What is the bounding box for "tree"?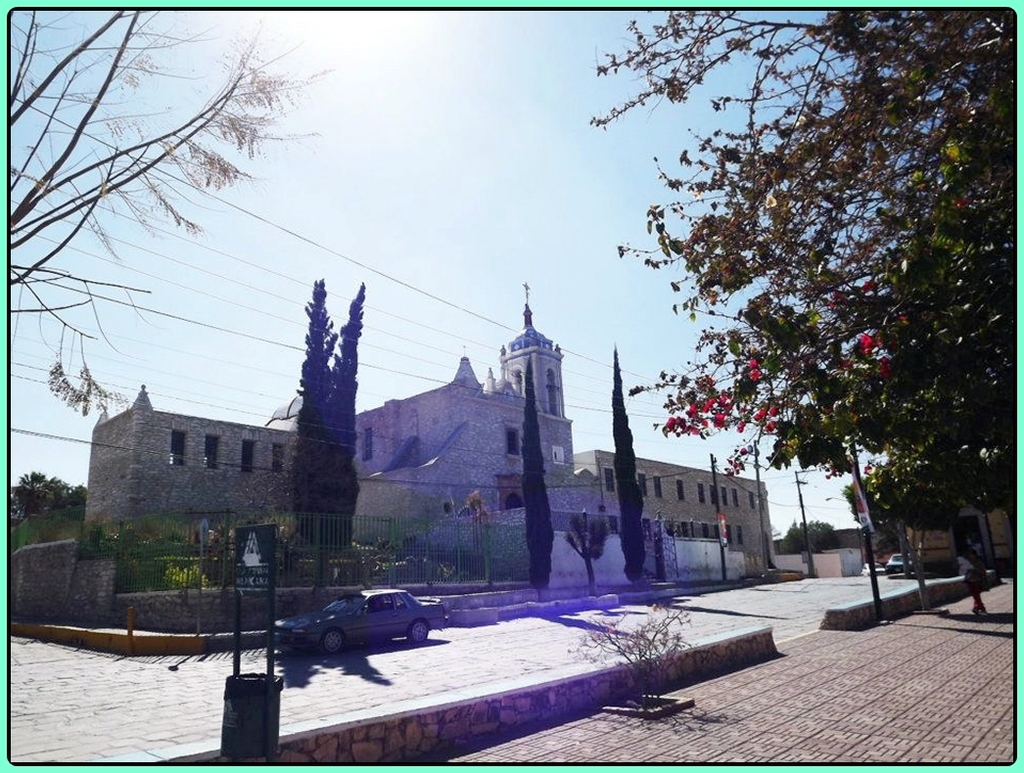
842 465 958 620.
